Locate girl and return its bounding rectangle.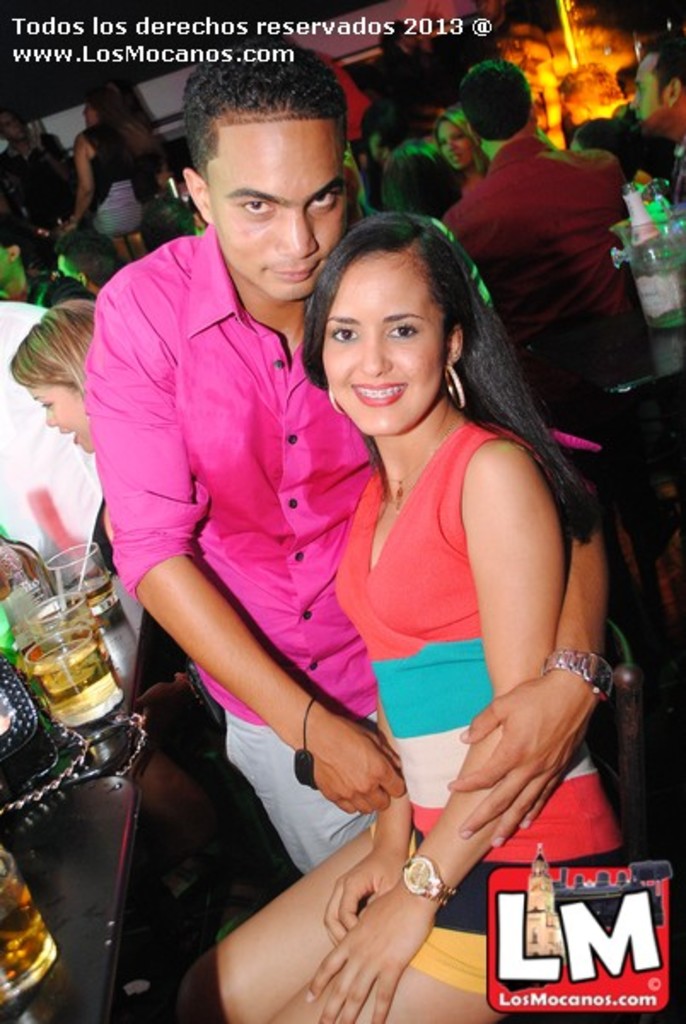
<bbox>0, 305, 280, 737</bbox>.
